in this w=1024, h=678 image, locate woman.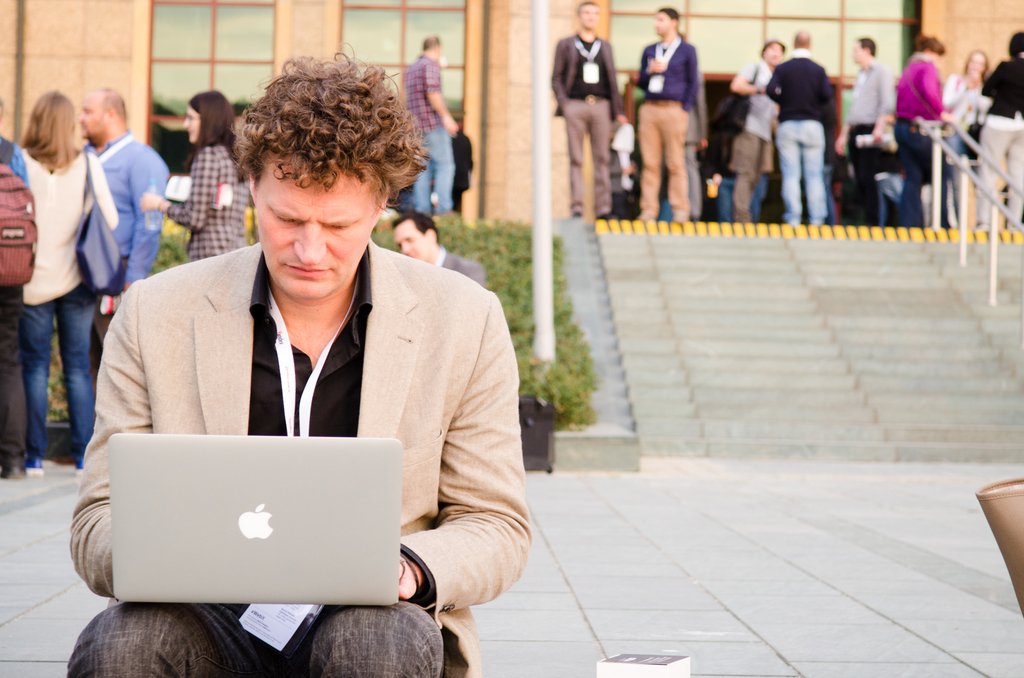
Bounding box: Rect(140, 87, 250, 260).
